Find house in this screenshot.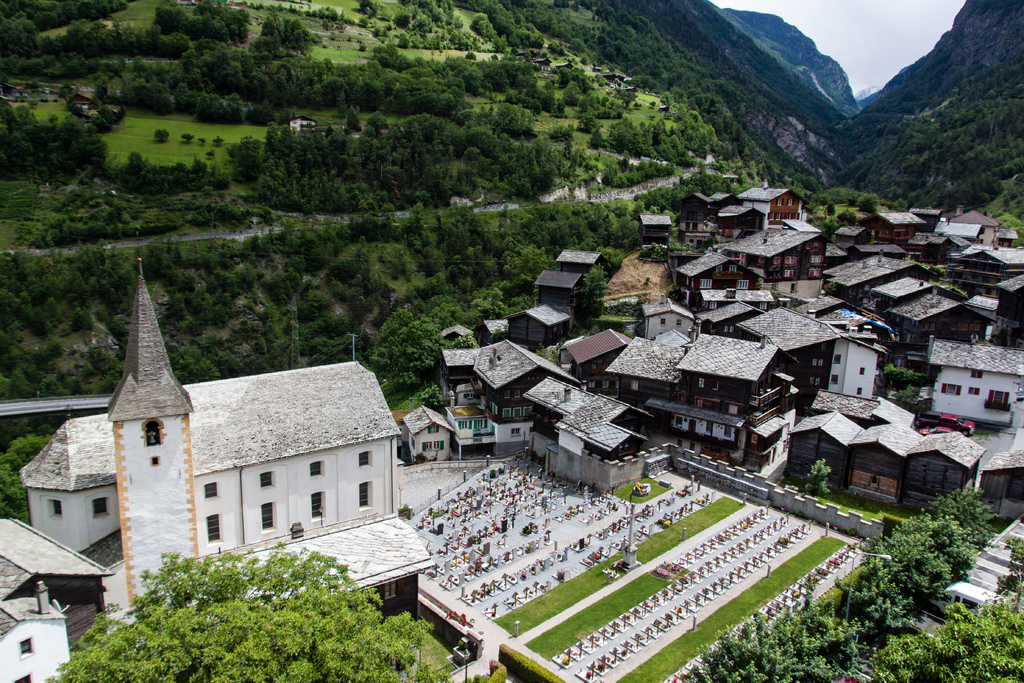
The bounding box for house is [left=553, top=240, right=610, bottom=283].
